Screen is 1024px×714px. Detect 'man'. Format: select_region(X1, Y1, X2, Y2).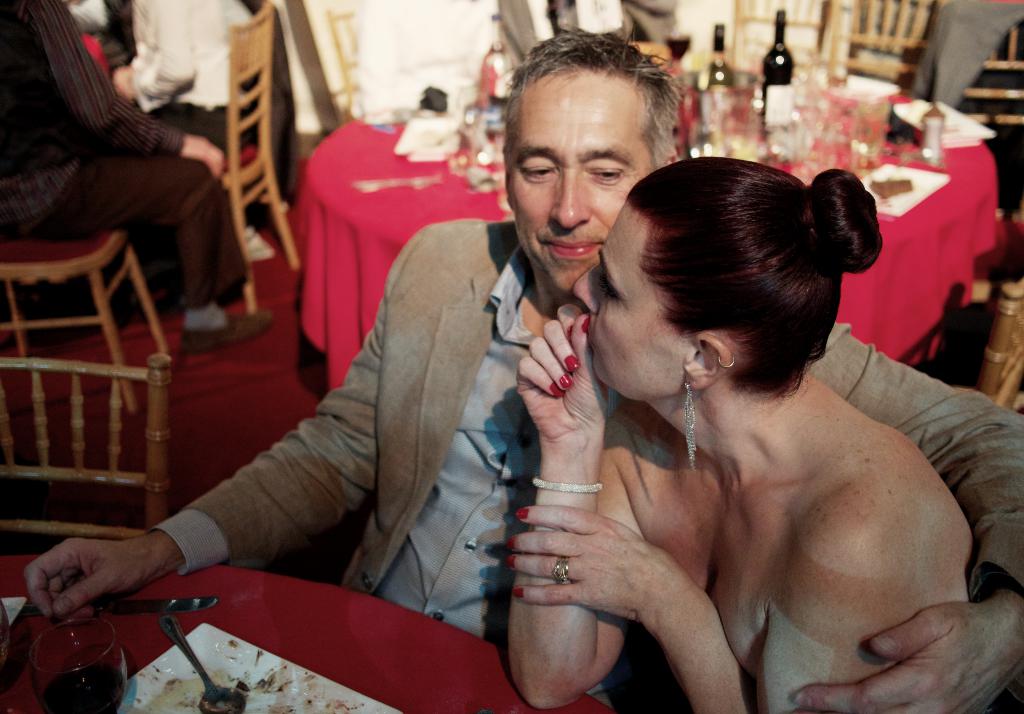
select_region(225, 112, 914, 681).
